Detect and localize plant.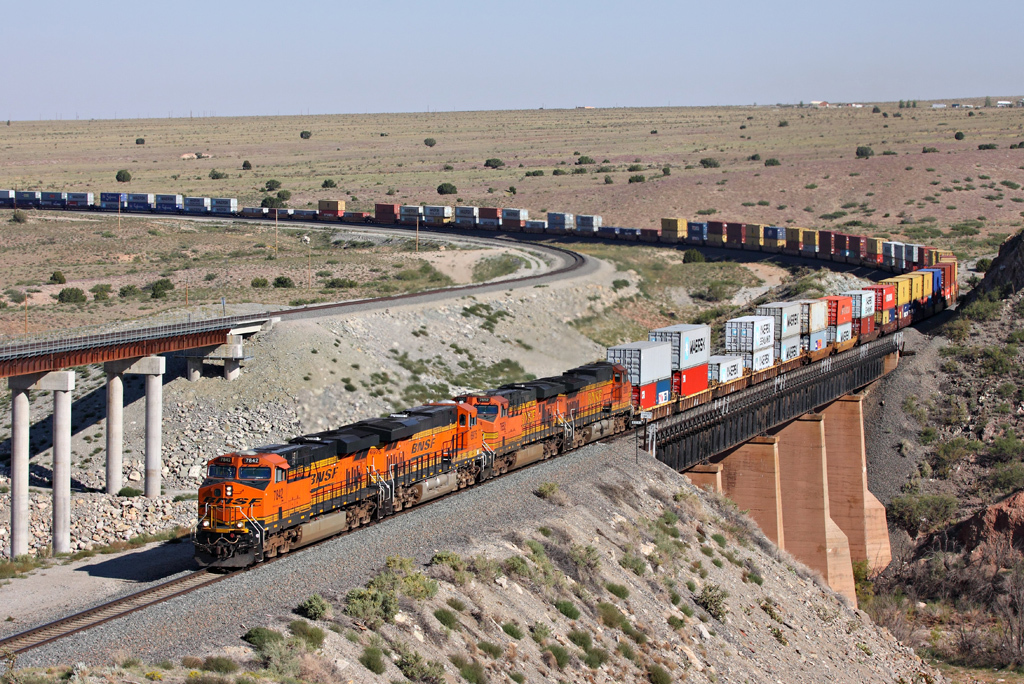
Localized at l=501, t=621, r=525, b=643.
